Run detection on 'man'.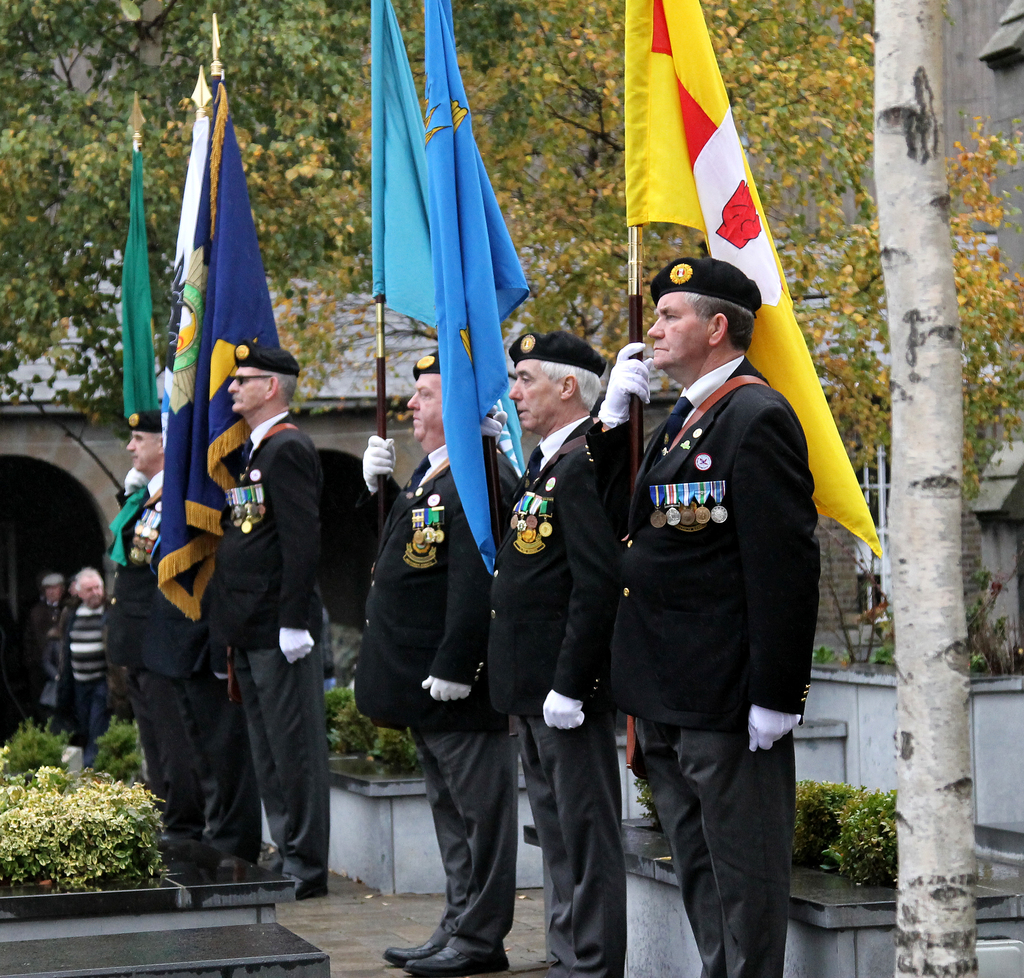
Result: bbox=[56, 567, 111, 750].
